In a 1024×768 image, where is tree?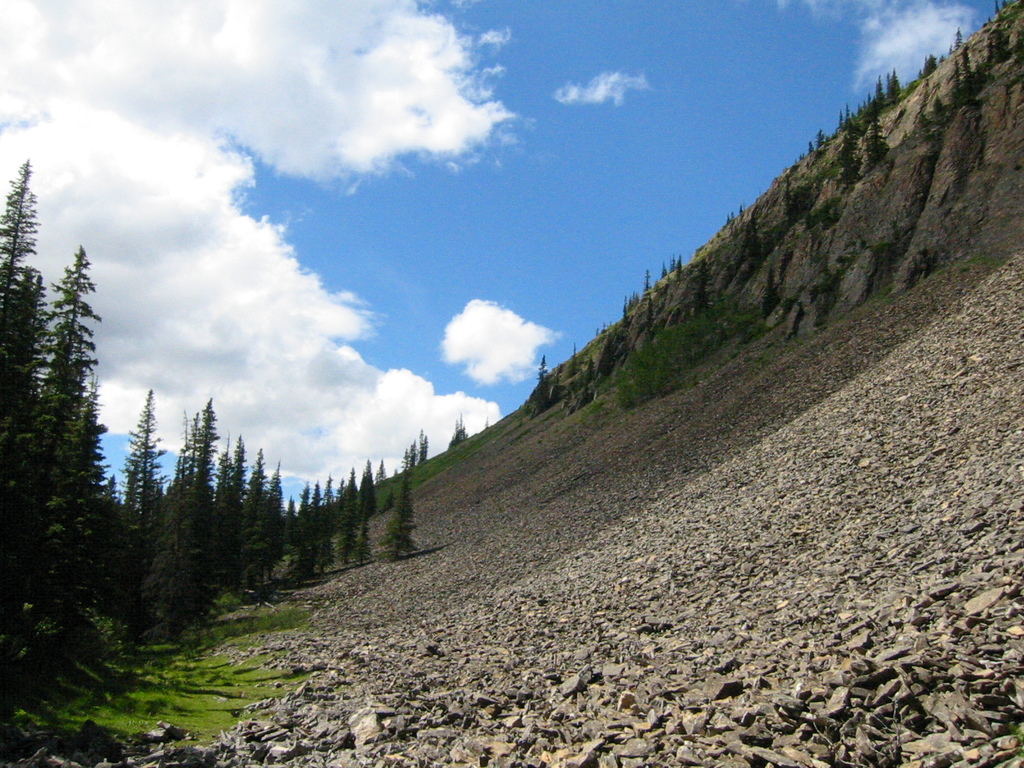
534/355/563/401.
